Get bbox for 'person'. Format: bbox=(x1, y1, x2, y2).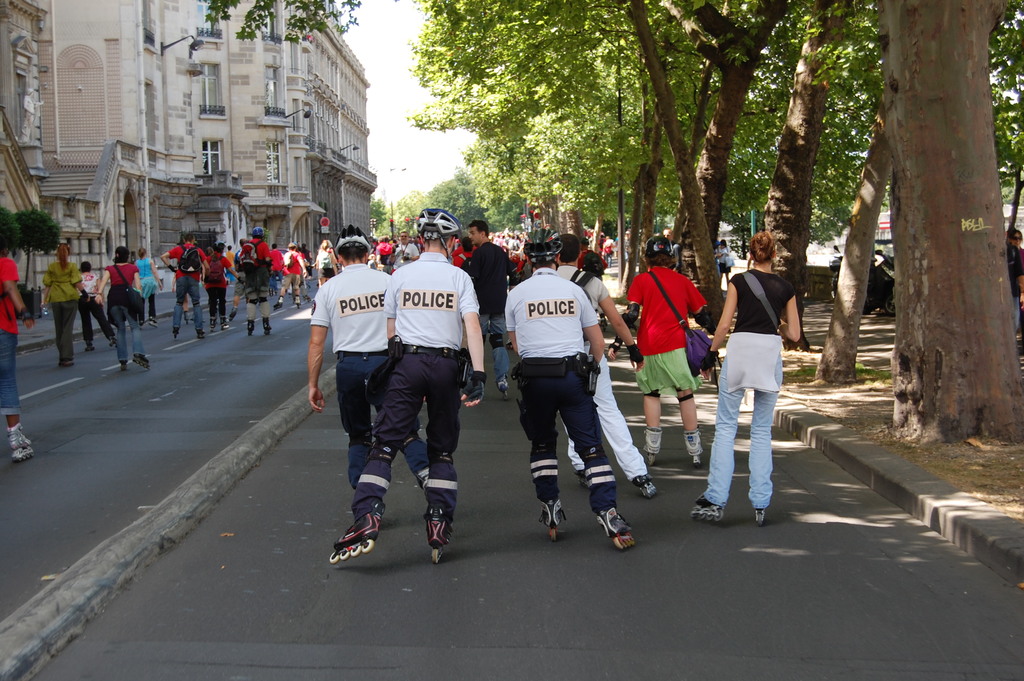
bbox=(43, 242, 89, 368).
